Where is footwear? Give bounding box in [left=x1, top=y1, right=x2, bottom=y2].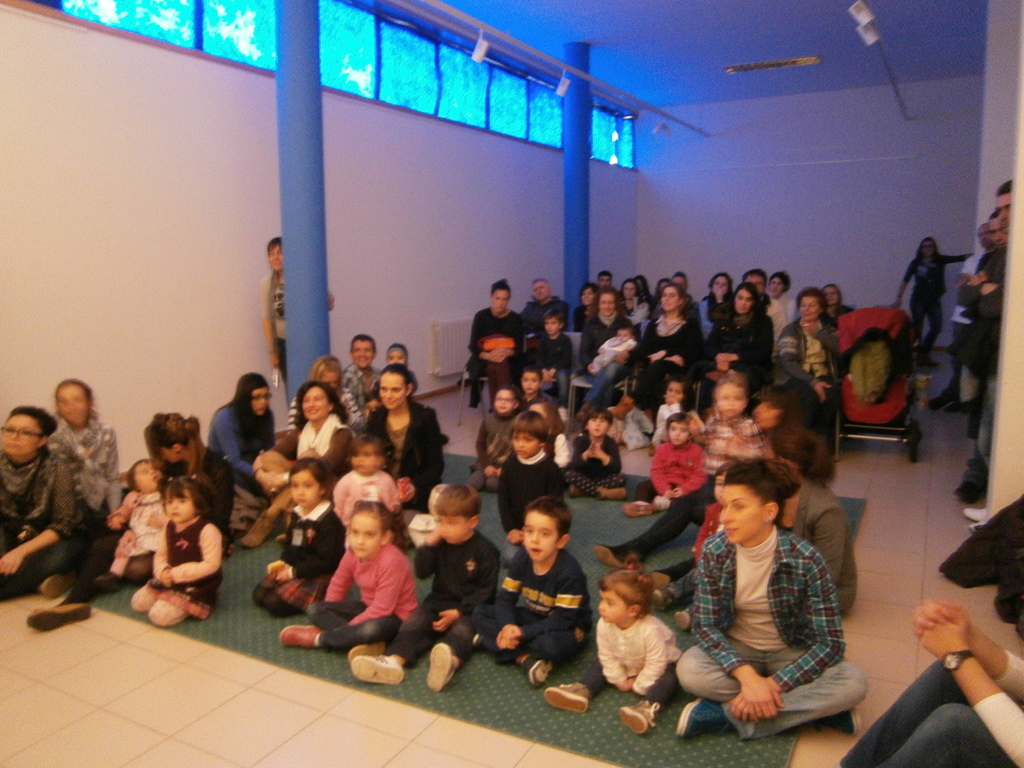
[left=591, top=547, right=625, bottom=566].
